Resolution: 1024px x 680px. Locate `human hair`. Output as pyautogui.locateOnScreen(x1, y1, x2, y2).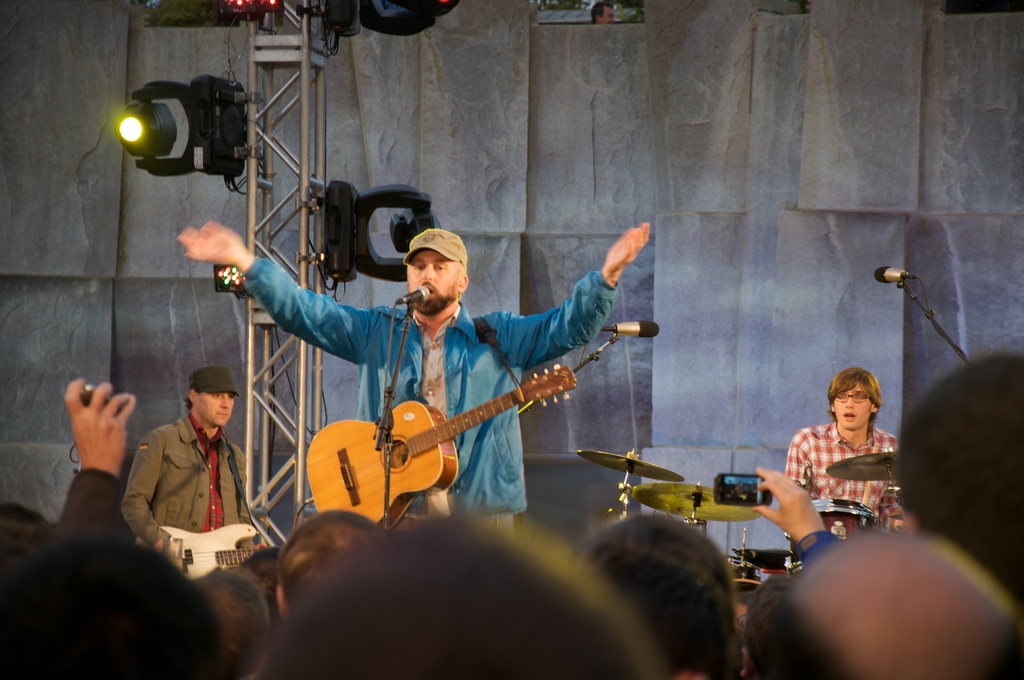
pyautogui.locateOnScreen(457, 261, 468, 304).
